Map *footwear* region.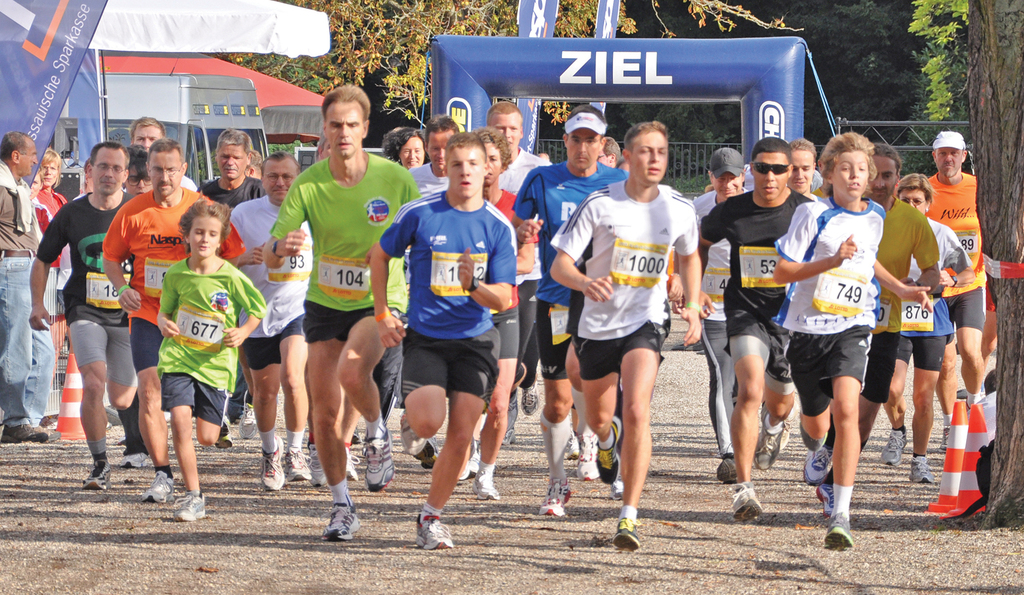
Mapped to locate(593, 412, 623, 486).
